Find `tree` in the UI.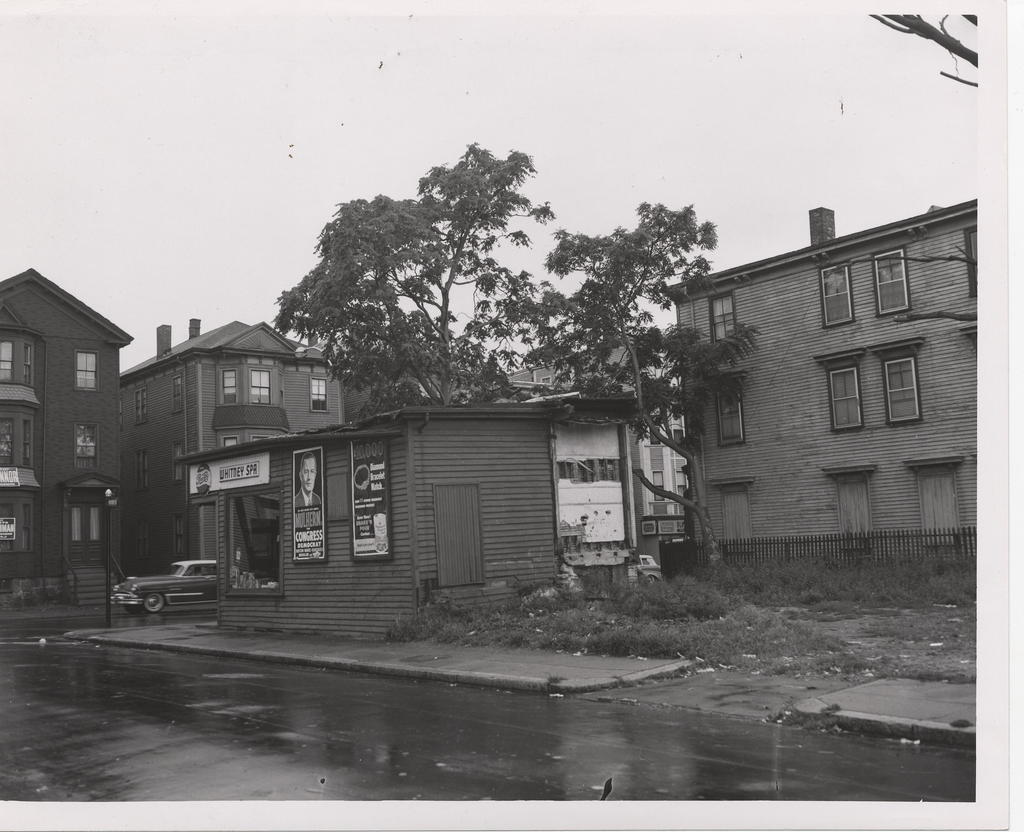
UI element at x1=869, y1=10, x2=979, y2=87.
